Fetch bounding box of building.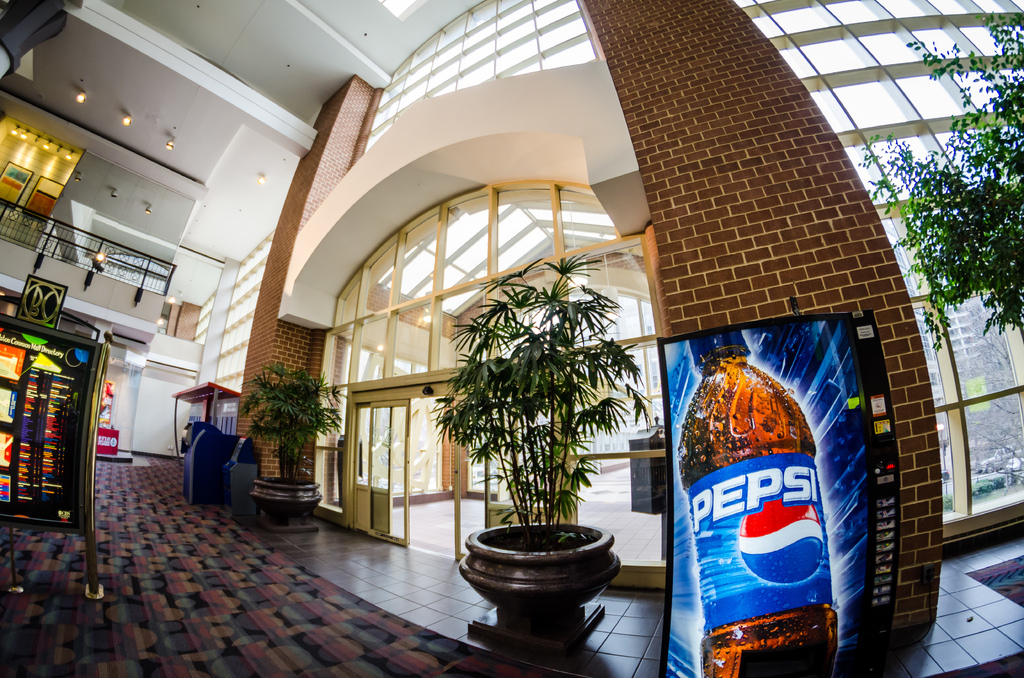
Bbox: select_region(0, 0, 1023, 677).
